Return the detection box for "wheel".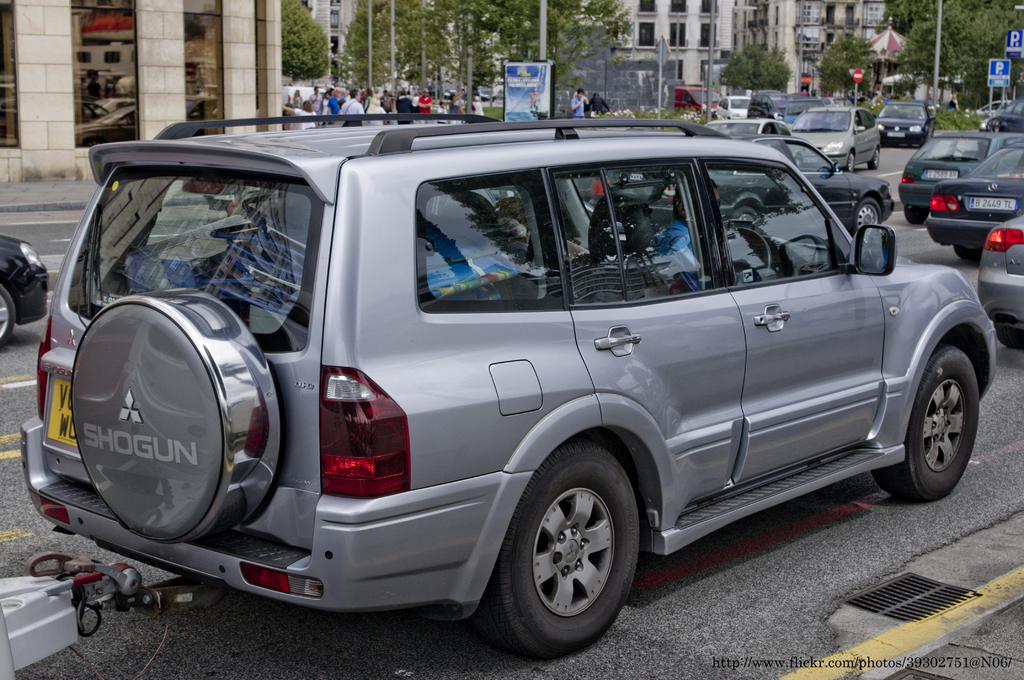
(x1=724, y1=231, x2=767, y2=283).
